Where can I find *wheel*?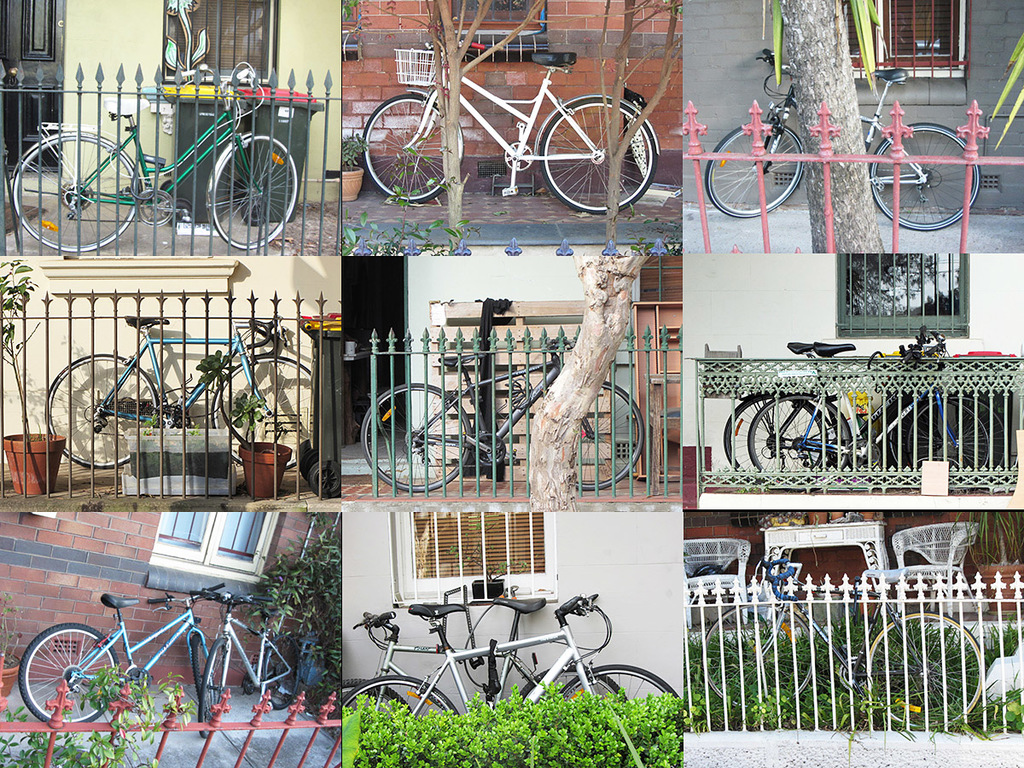
You can find it at 18:623:115:728.
